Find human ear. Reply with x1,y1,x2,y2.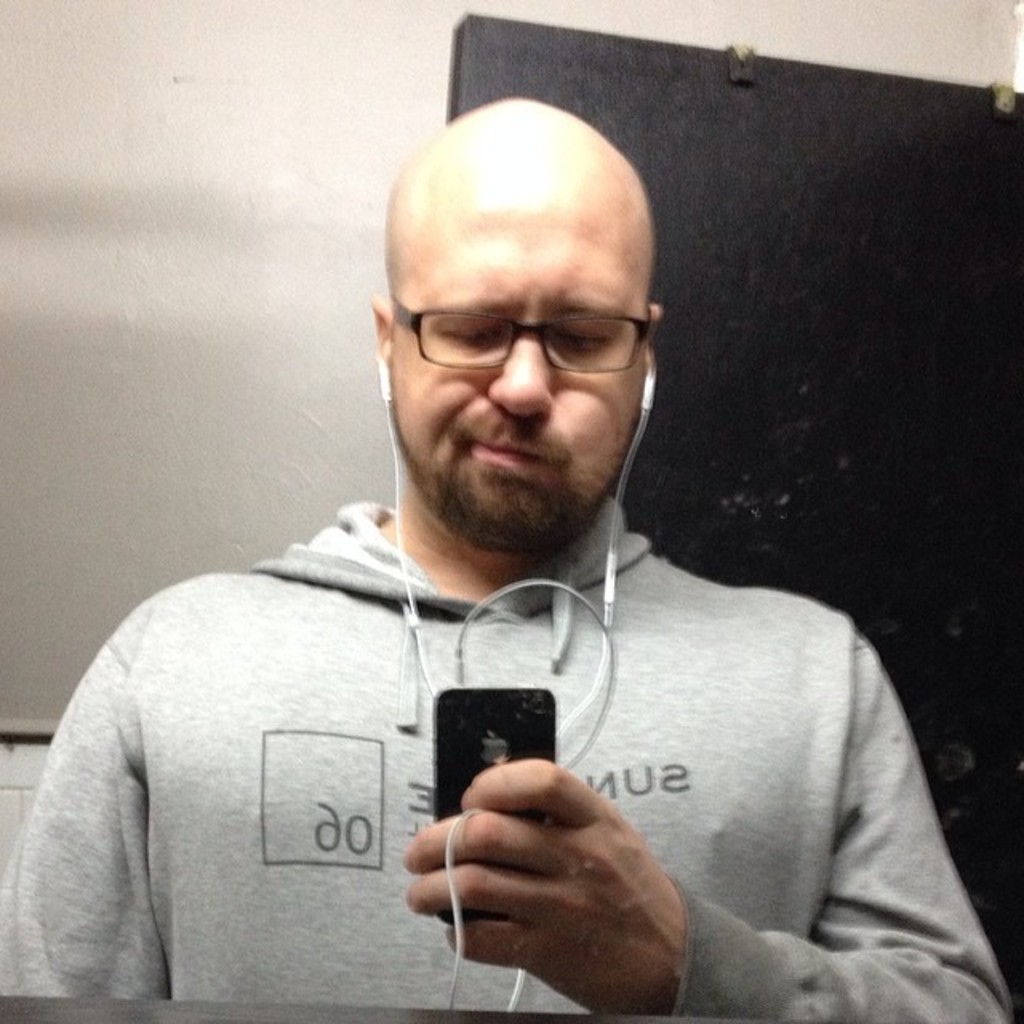
648,304,662,373.
